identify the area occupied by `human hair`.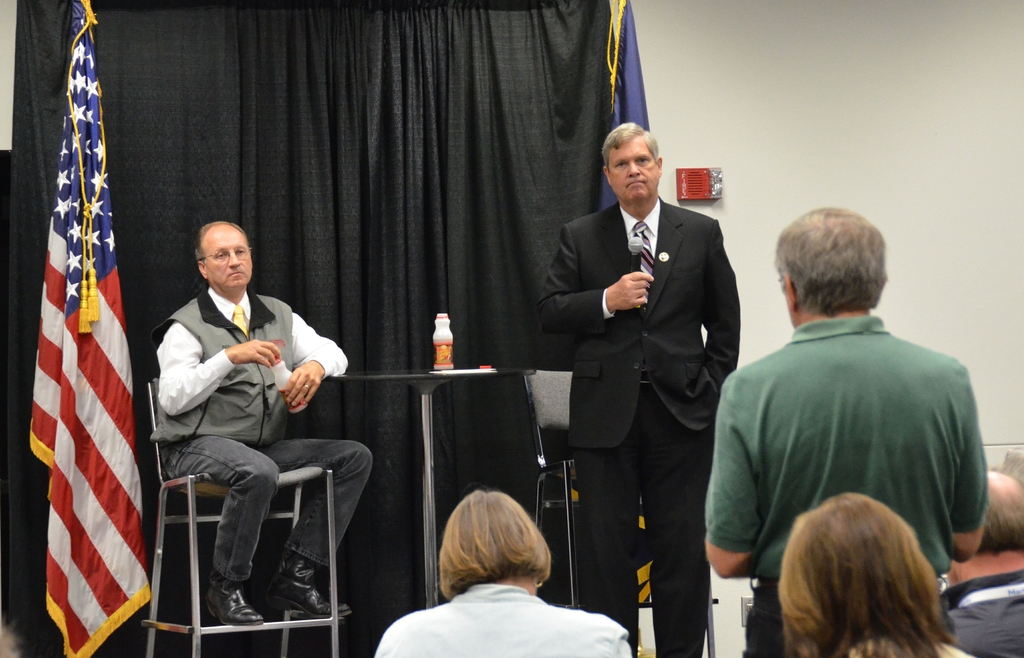
Area: bbox(194, 221, 250, 274).
